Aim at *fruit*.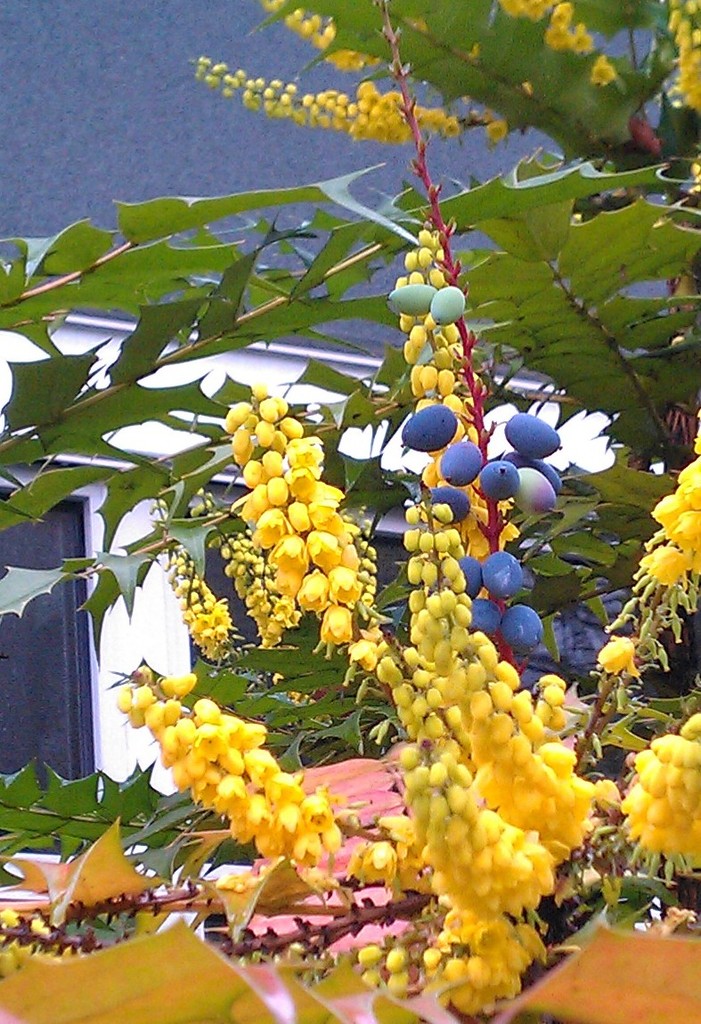
Aimed at x1=422, y1=279, x2=468, y2=330.
